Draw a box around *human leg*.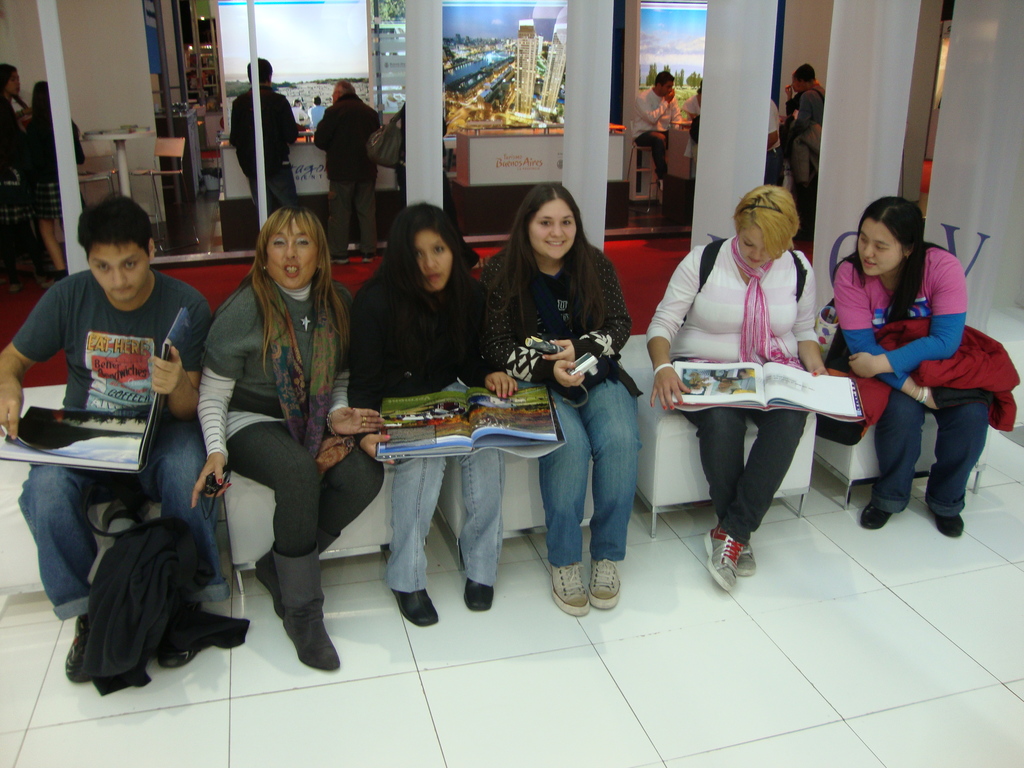
l=20, t=463, r=135, b=682.
